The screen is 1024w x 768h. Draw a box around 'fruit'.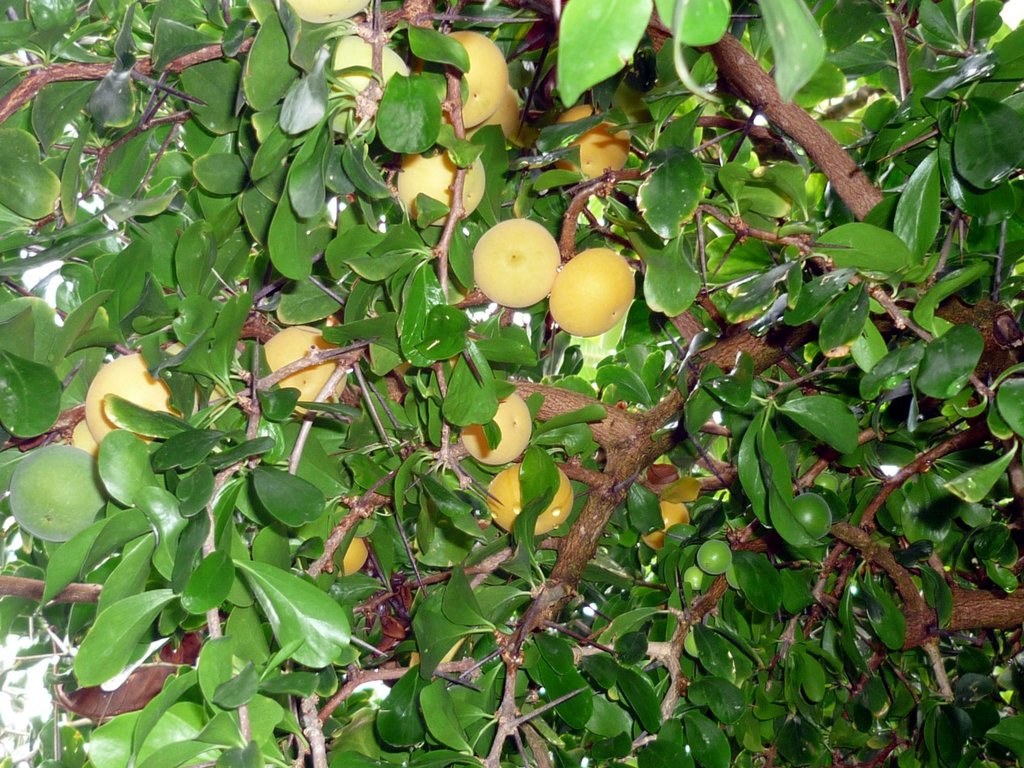
detection(554, 234, 643, 339).
